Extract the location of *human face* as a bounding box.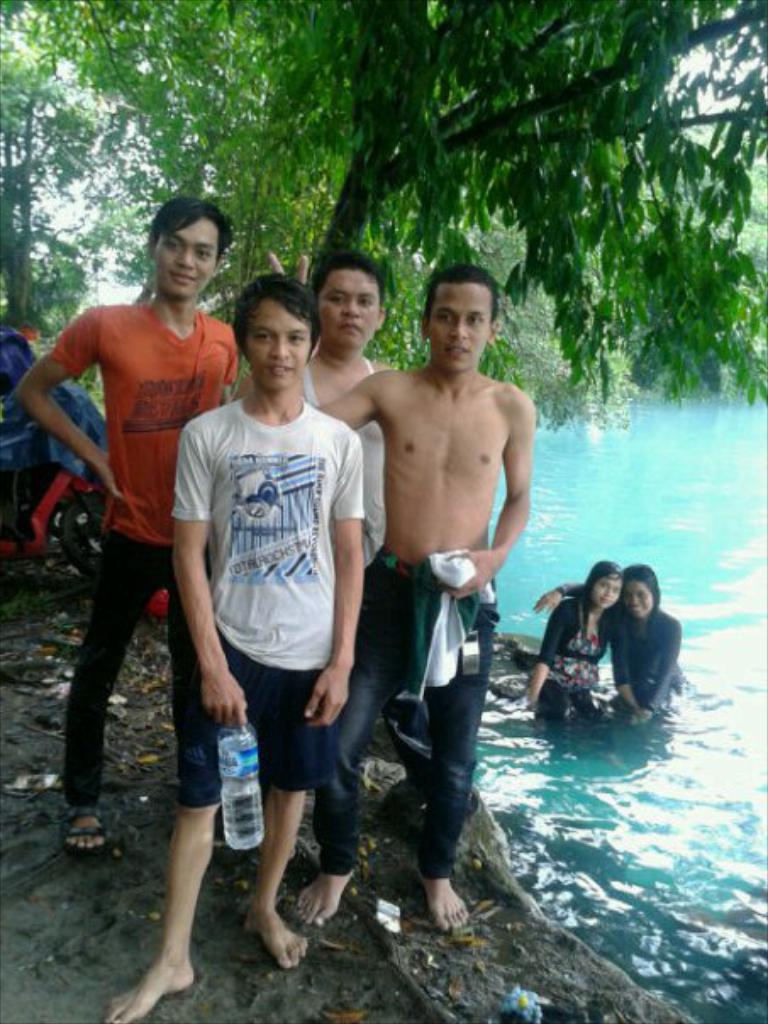
<region>619, 576, 653, 614</region>.
